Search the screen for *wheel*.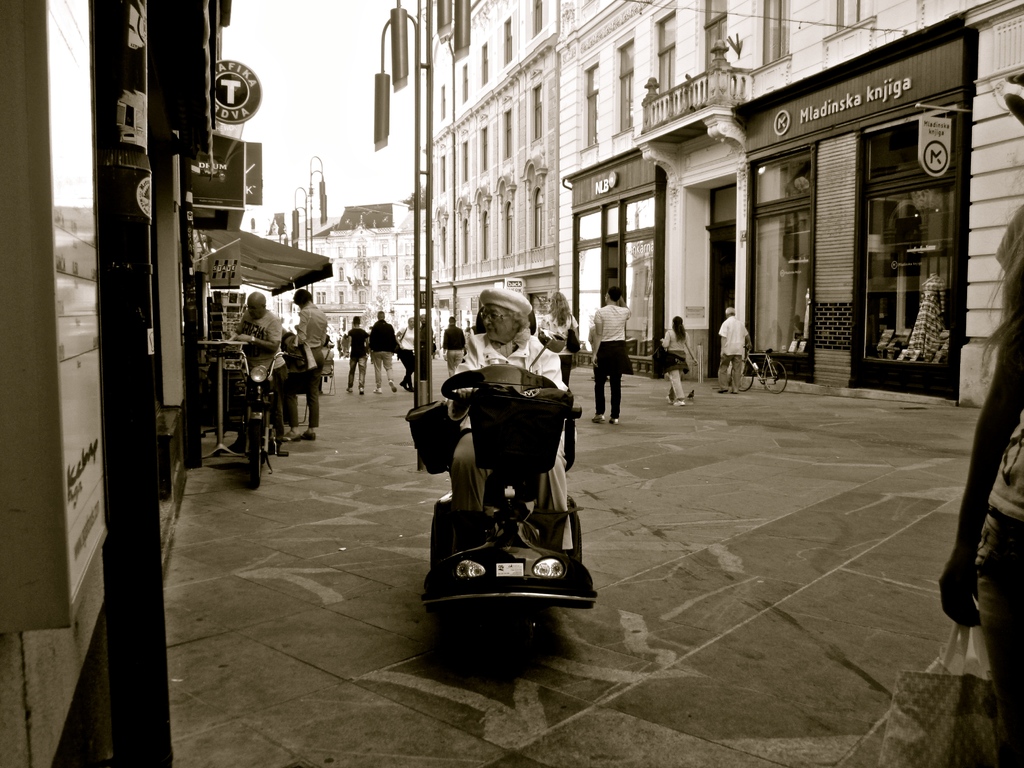
Found at 765,362,784,393.
